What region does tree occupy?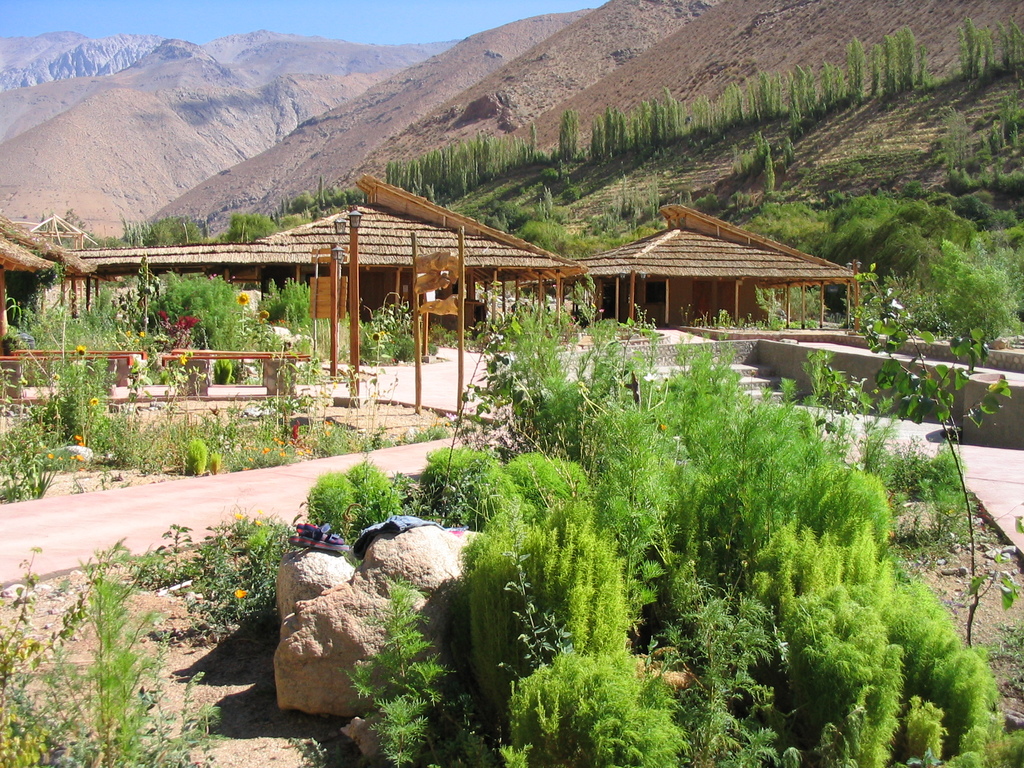
<region>553, 106, 580, 163</region>.
